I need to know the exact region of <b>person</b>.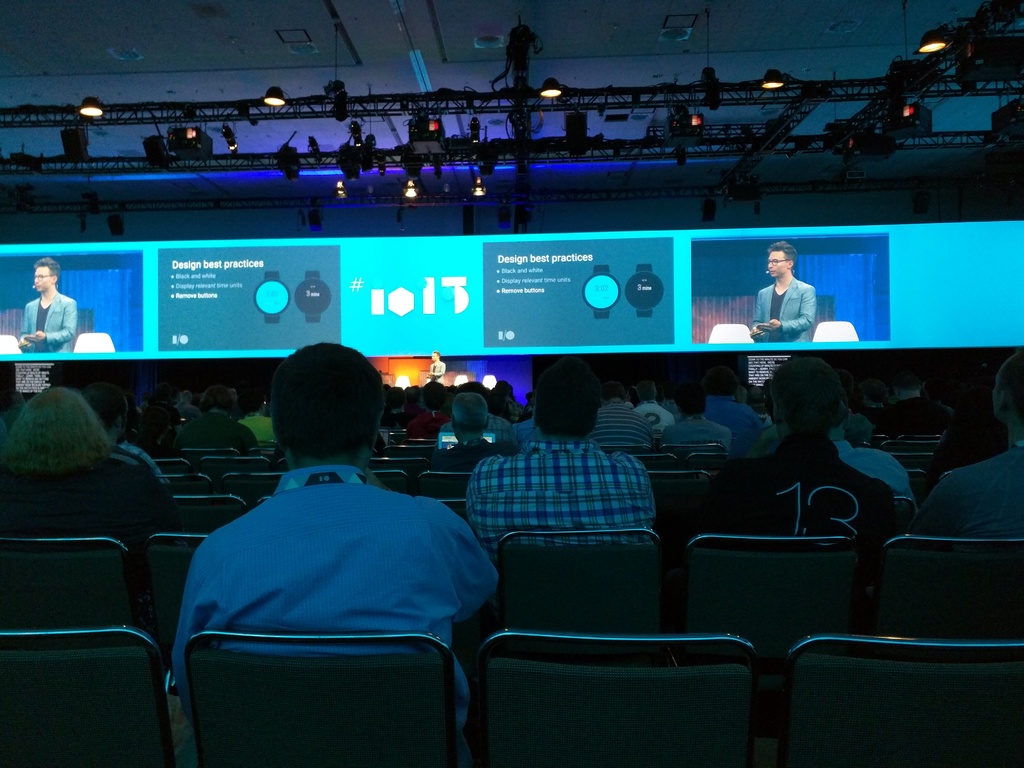
Region: Rect(171, 384, 262, 451).
